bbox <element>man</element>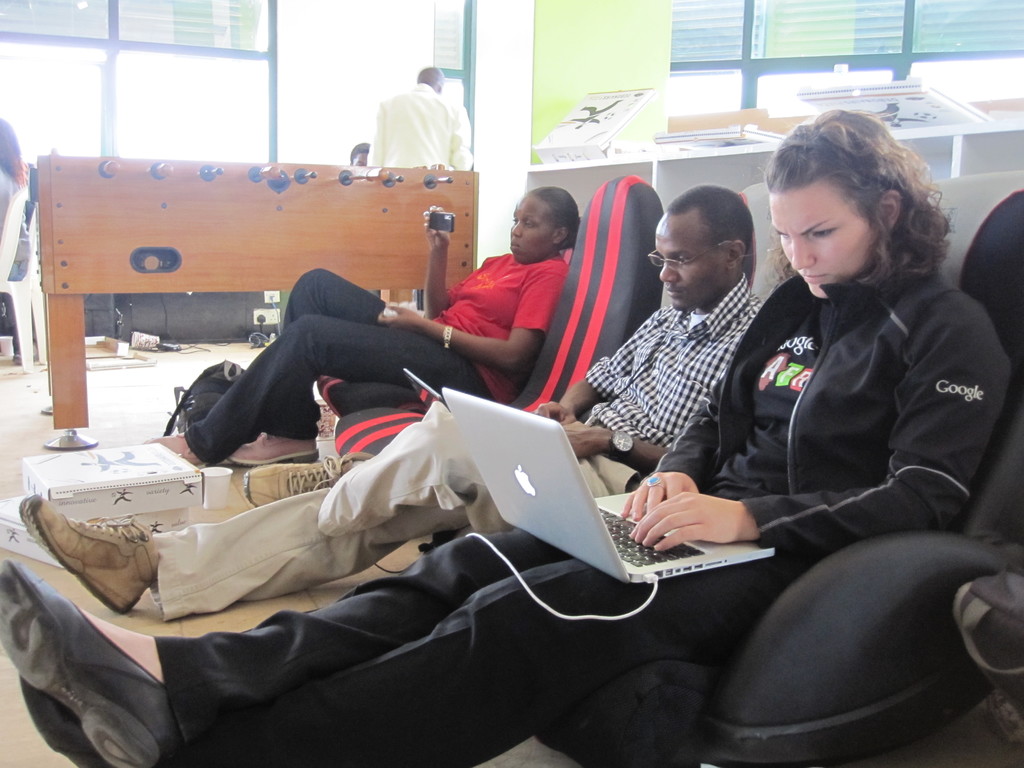
crop(349, 141, 369, 166)
